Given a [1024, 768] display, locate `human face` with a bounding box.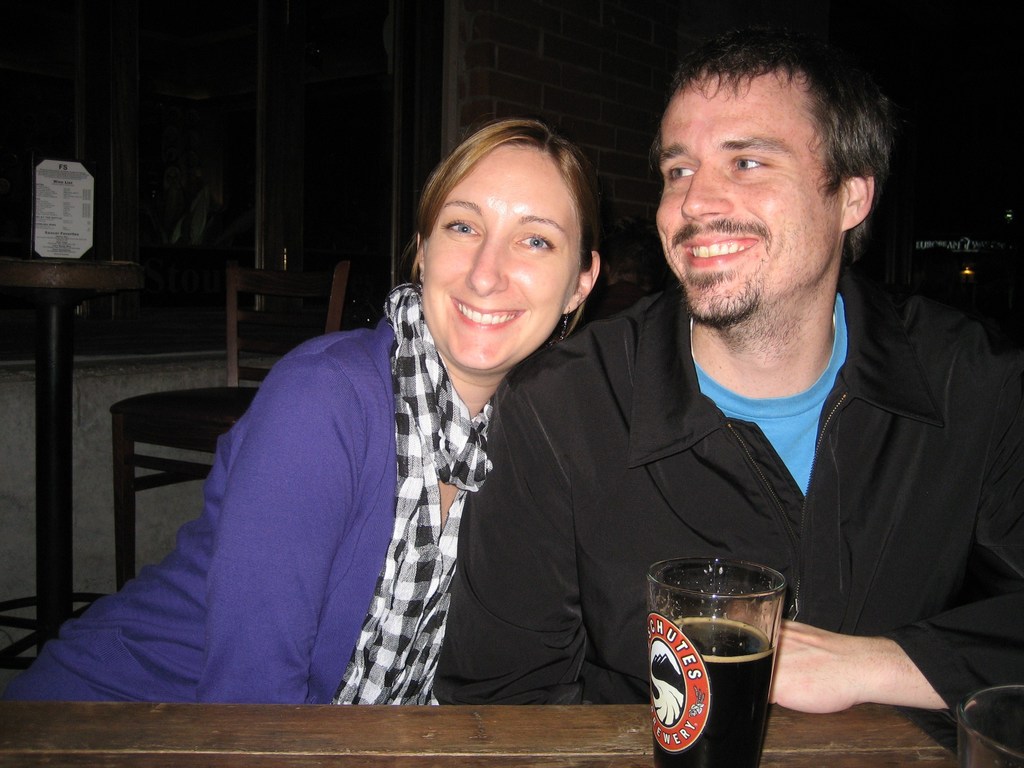
Located: bbox=(417, 143, 580, 375).
